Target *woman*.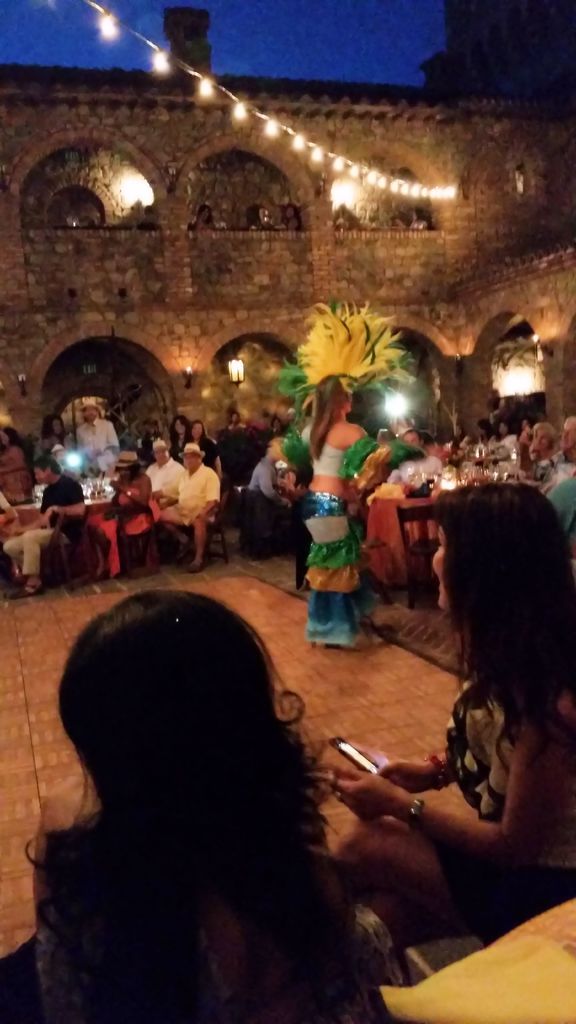
Target region: rect(346, 453, 566, 925).
